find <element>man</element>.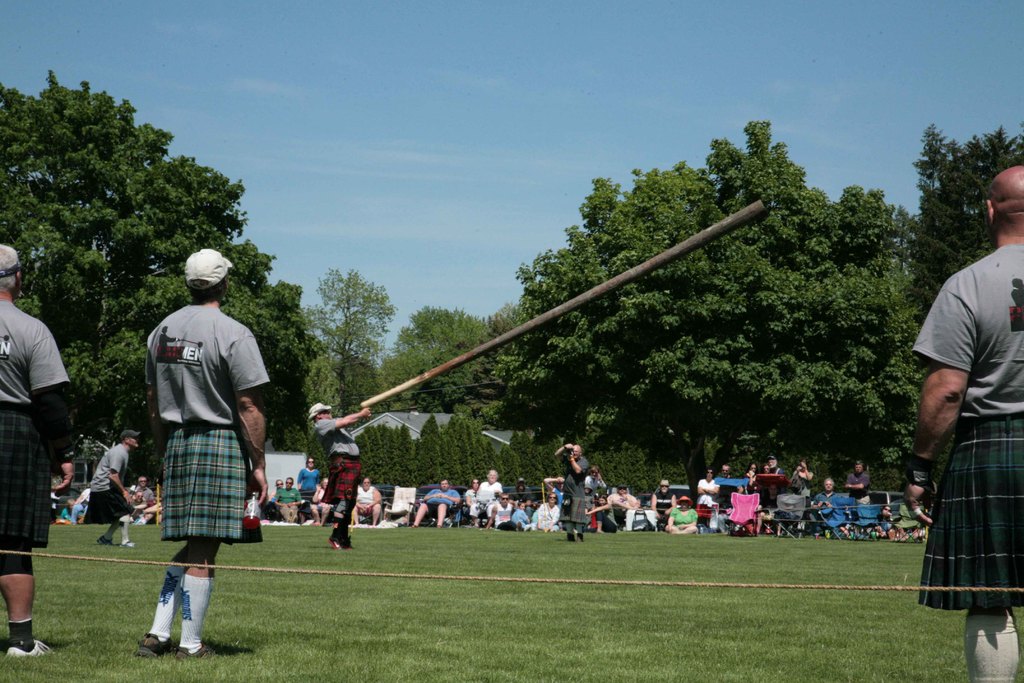
rect(409, 480, 465, 527).
